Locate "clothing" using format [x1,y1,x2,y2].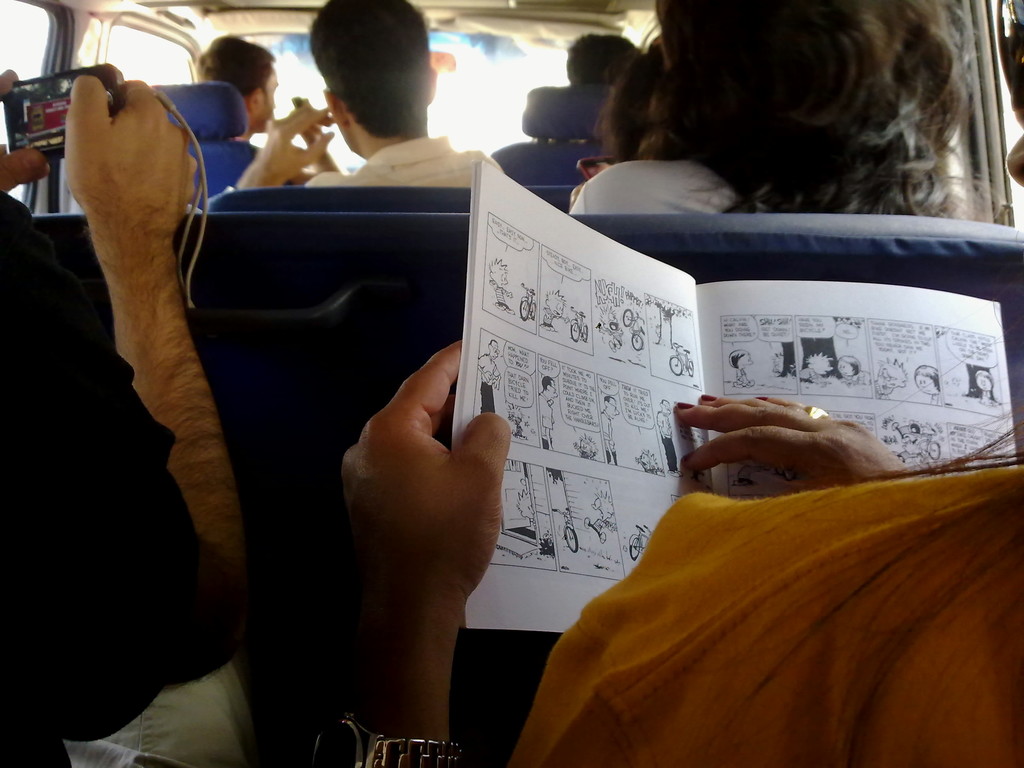
[570,140,920,223].
